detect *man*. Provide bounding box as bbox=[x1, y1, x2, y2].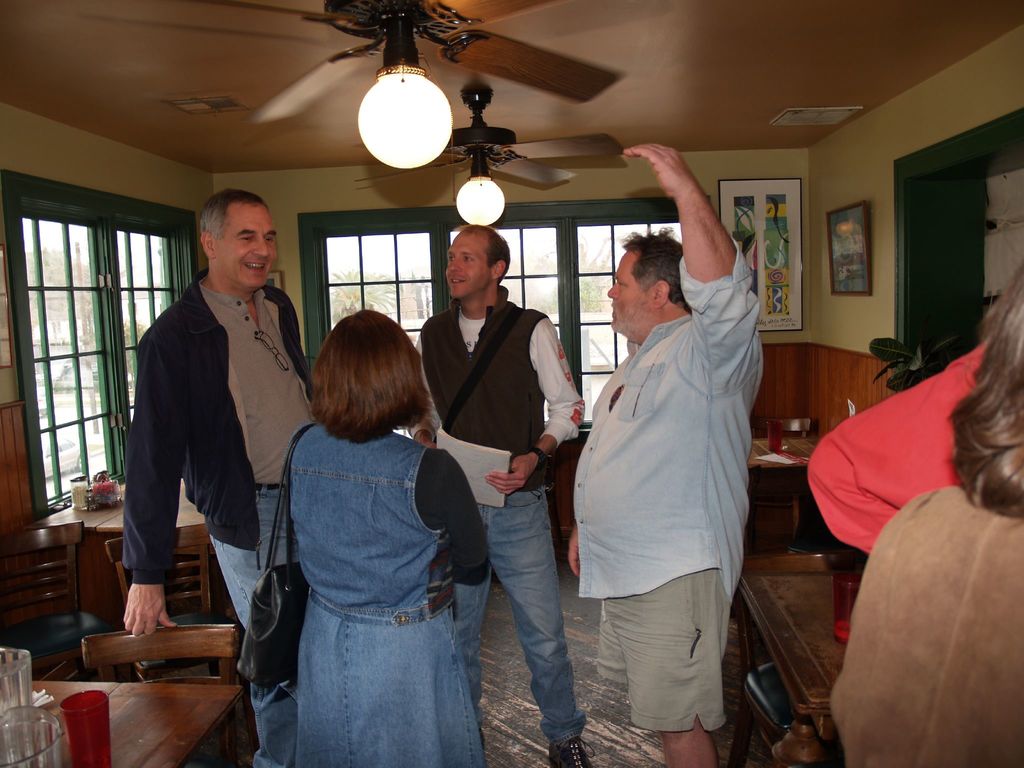
bbox=[123, 190, 314, 767].
